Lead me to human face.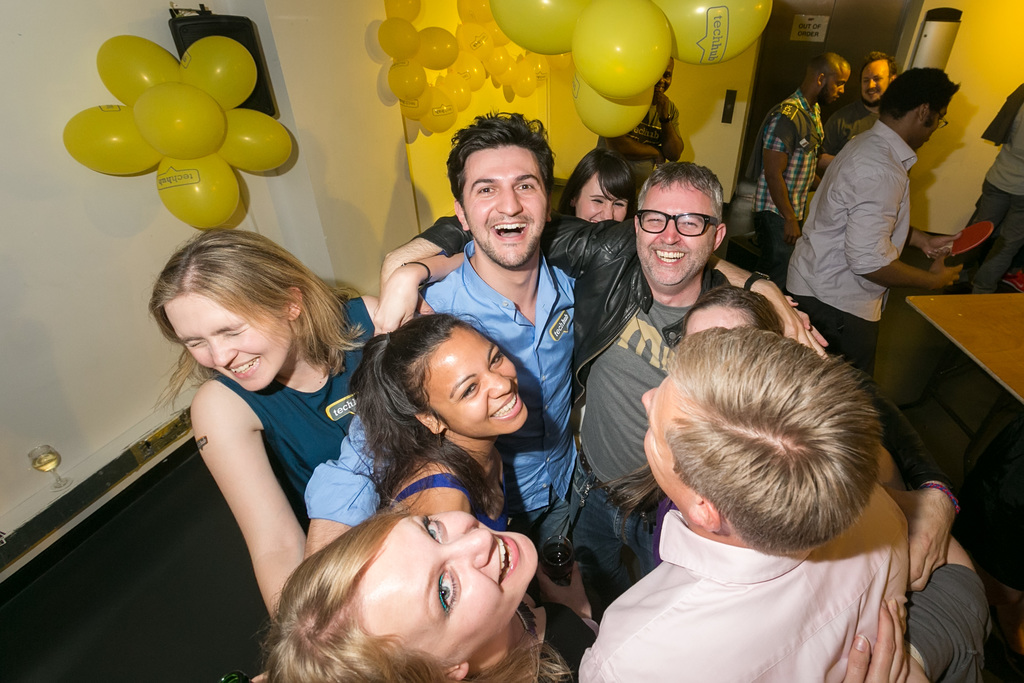
Lead to left=819, top=70, right=849, bottom=105.
